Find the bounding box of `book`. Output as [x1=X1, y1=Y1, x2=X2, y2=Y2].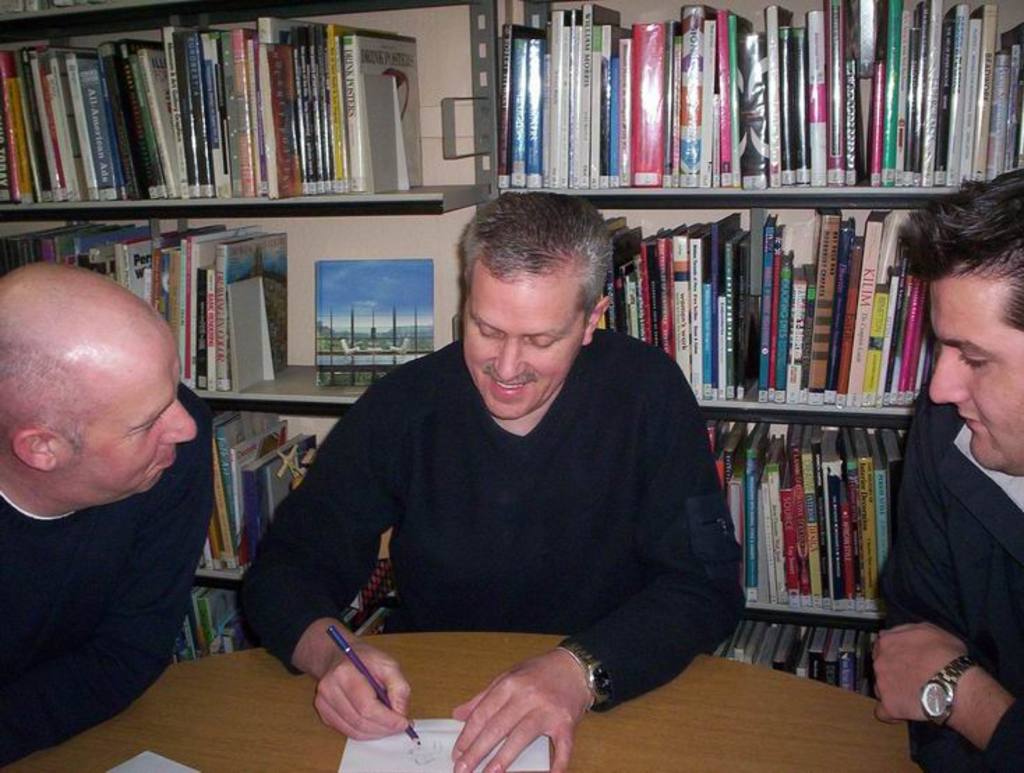
[x1=731, y1=17, x2=767, y2=193].
